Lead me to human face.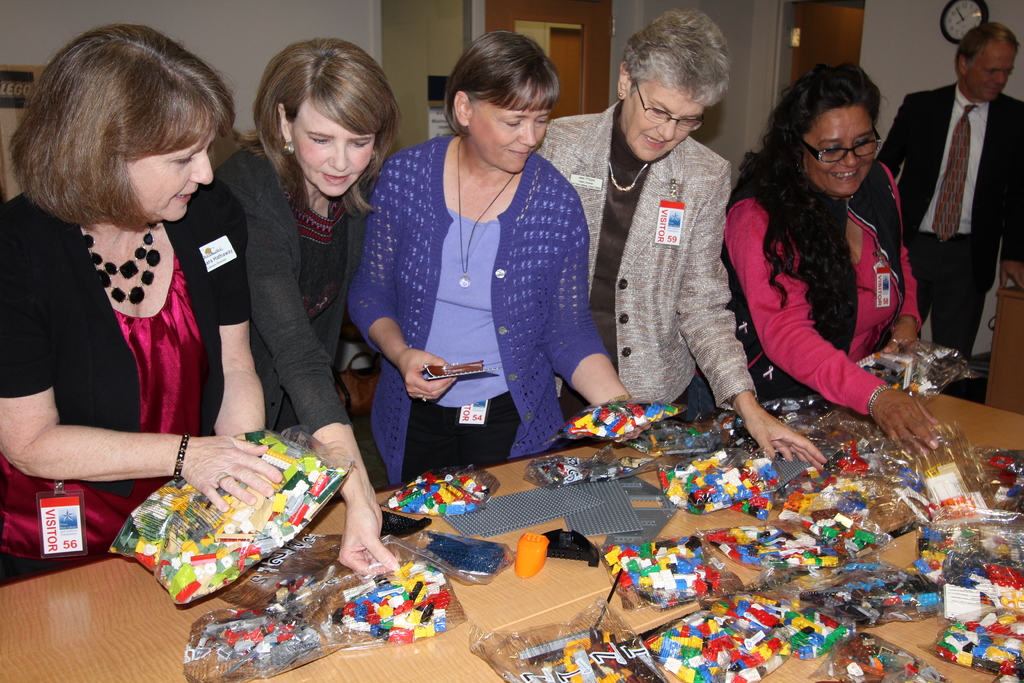
Lead to 467:83:556:175.
